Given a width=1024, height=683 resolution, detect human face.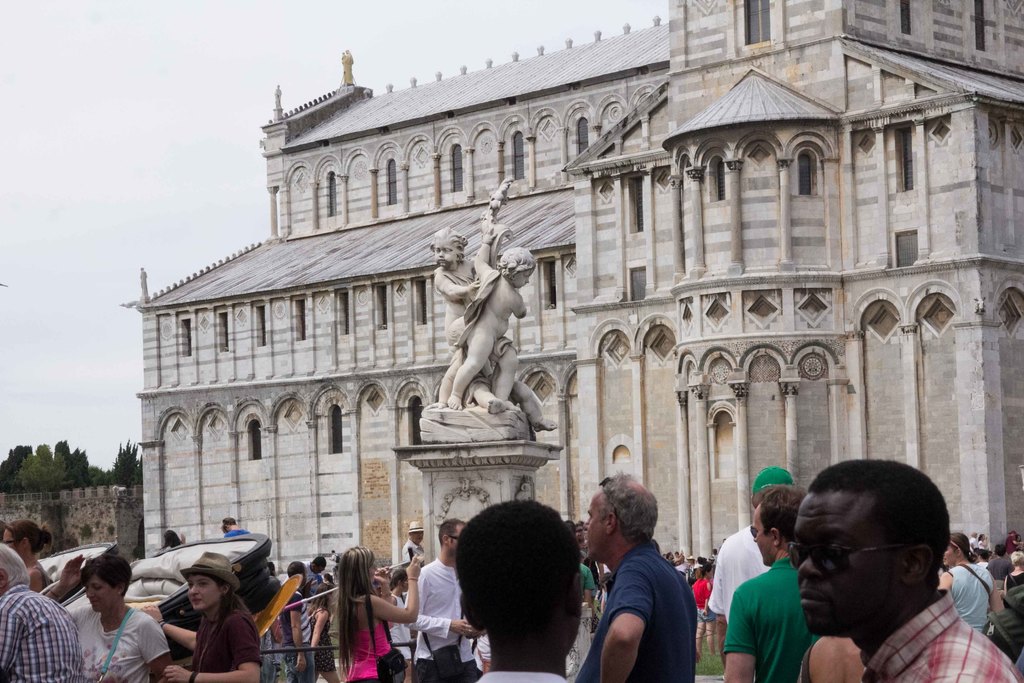
x1=433 y1=238 x2=461 y2=266.
